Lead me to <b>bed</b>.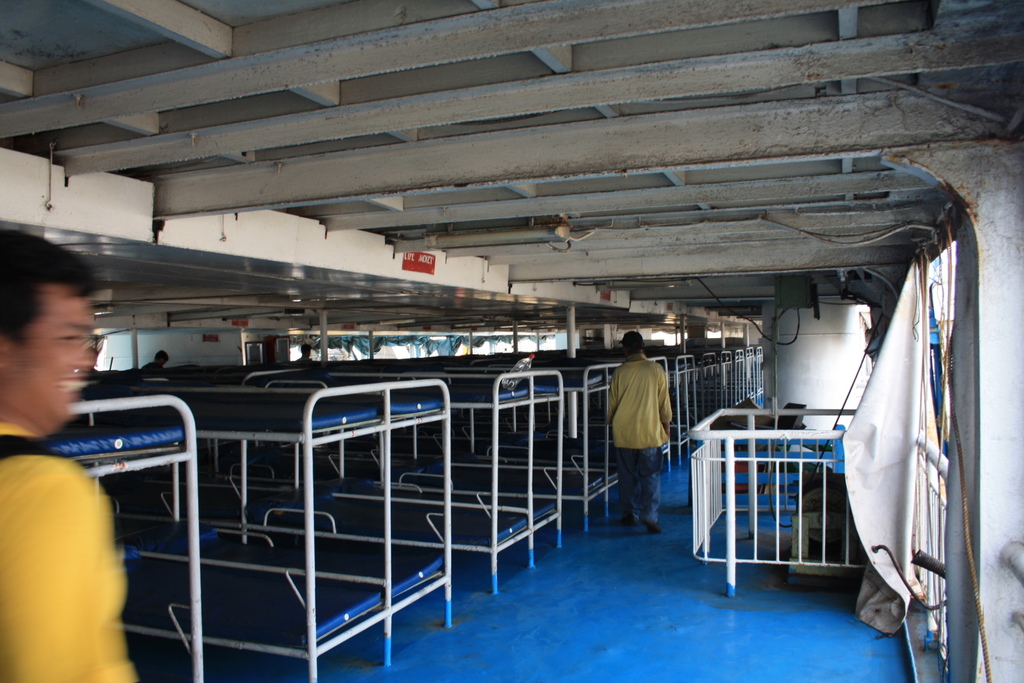
Lead to 82, 377, 449, 682.
